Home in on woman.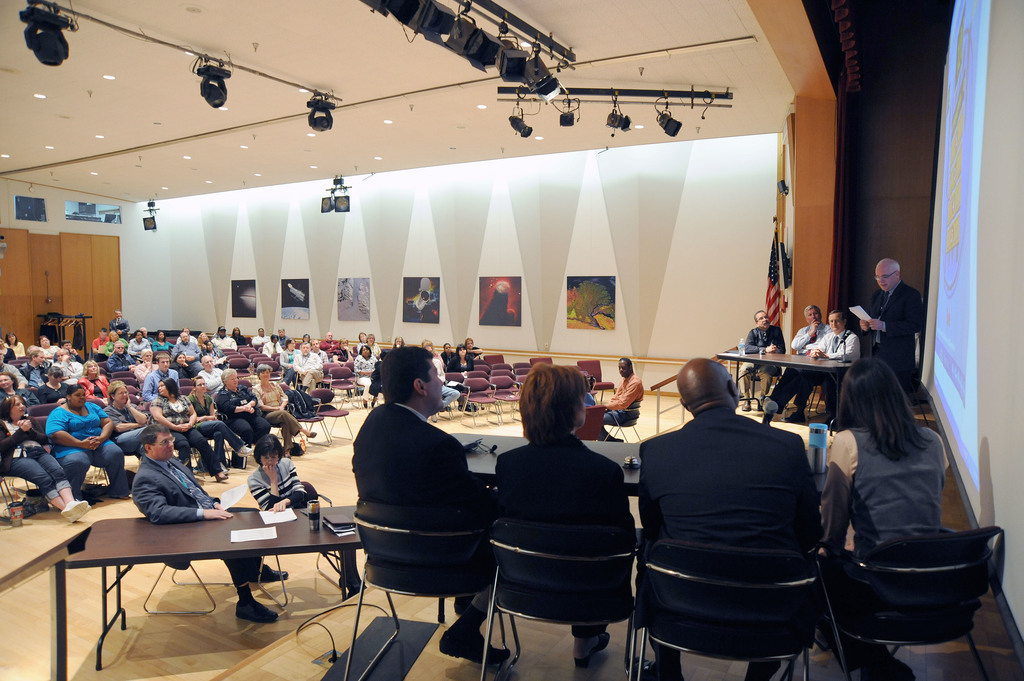
Homed in at <box>488,355,652,680</box>.
